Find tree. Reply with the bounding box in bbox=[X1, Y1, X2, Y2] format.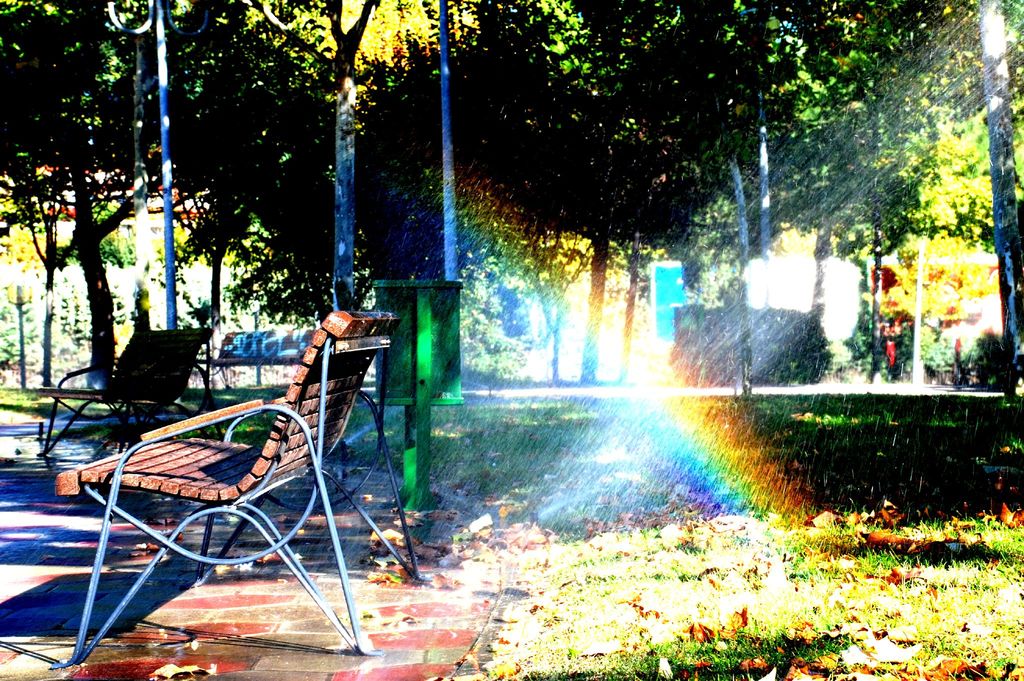
bbox=[27, 18, 141, 405].
